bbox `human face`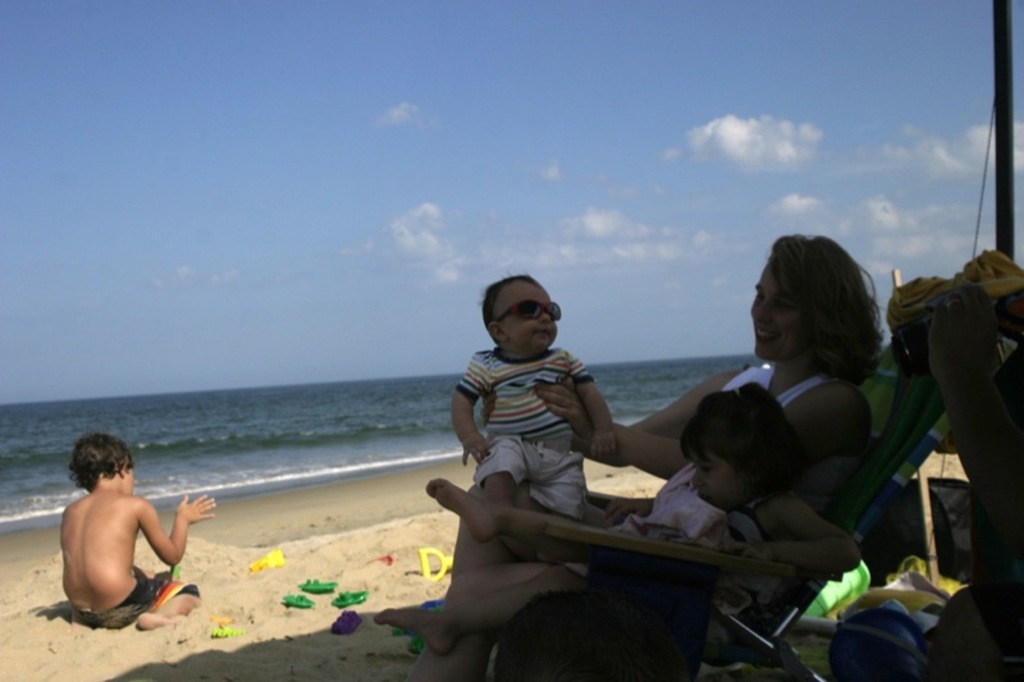
746:255:815:354
